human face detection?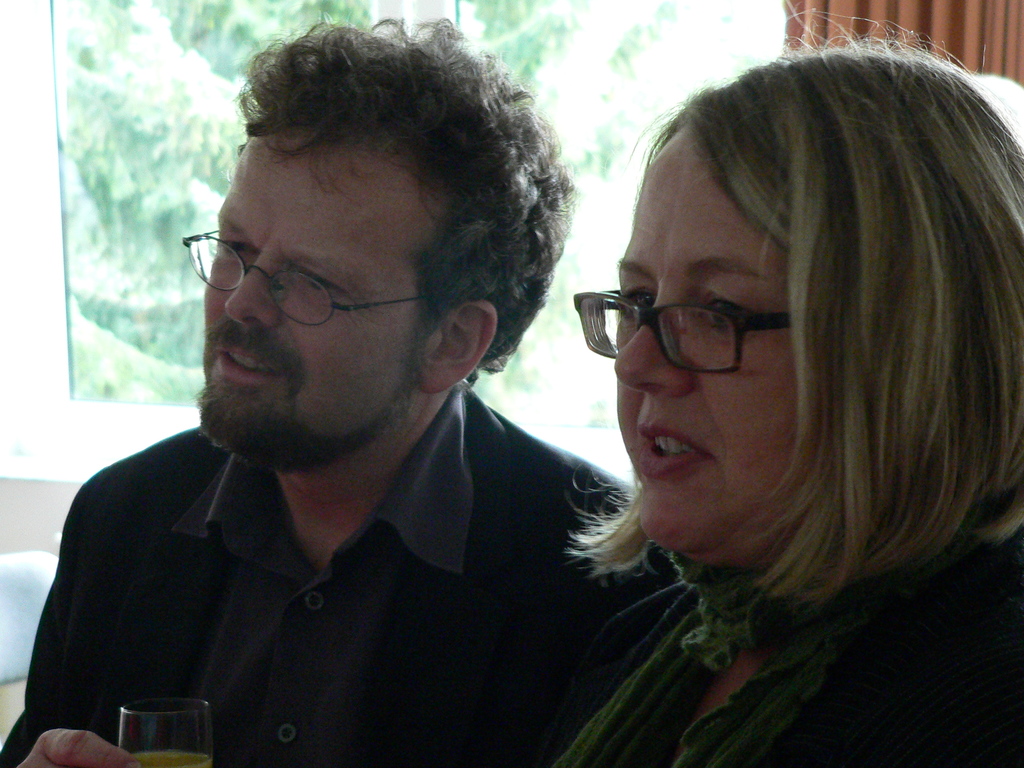
612,126,808,548
